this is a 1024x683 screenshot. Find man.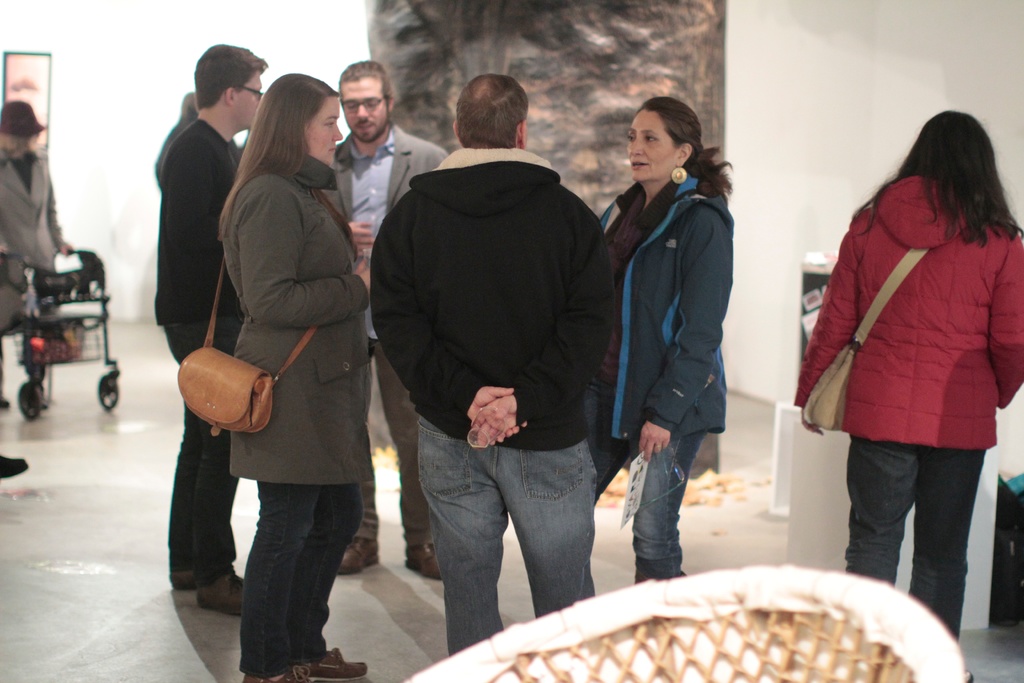
Bounding box: box(365, 70, 612, 654).
